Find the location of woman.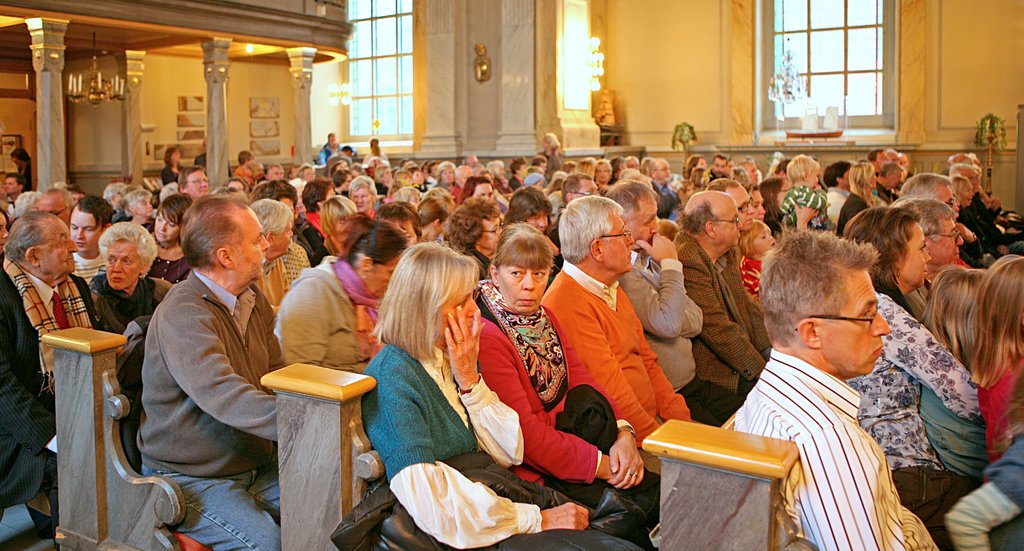
Location: detection(733, 167, 749, 189).
